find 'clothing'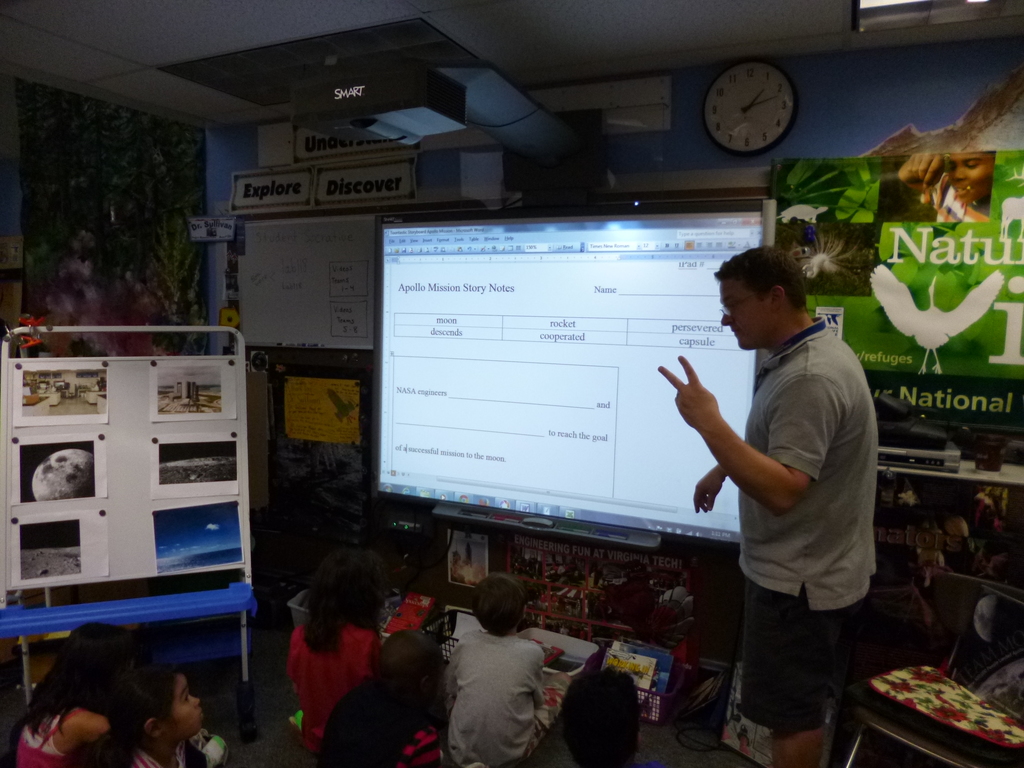
{"left": 733, "top": 580, "right": 858, "bottom": 728}
